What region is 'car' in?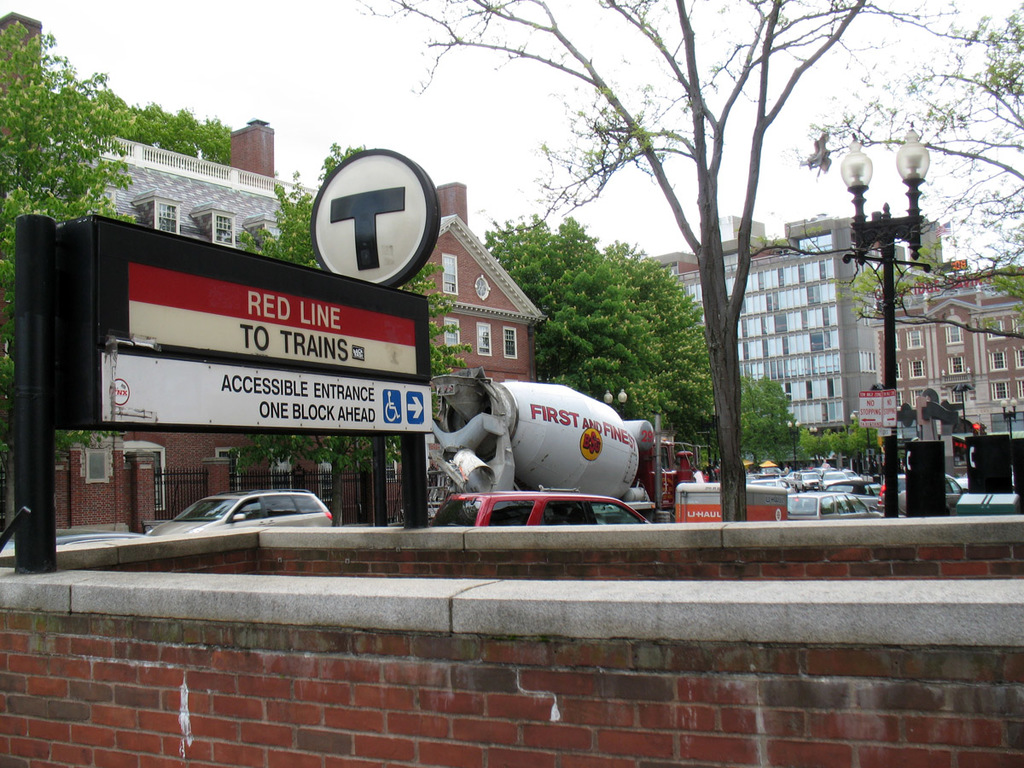
{"x1": 589, "y1": 481, "x2": 655, "y2": 526}.
